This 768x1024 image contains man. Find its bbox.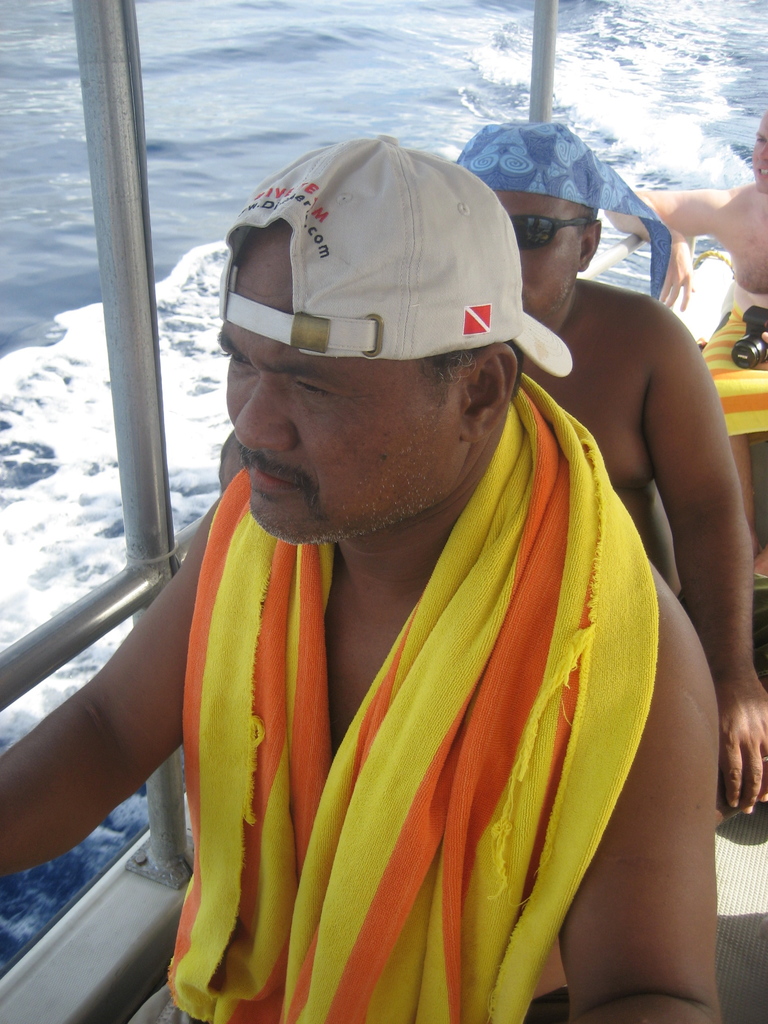
BBox(596, 109, 767, 552).
